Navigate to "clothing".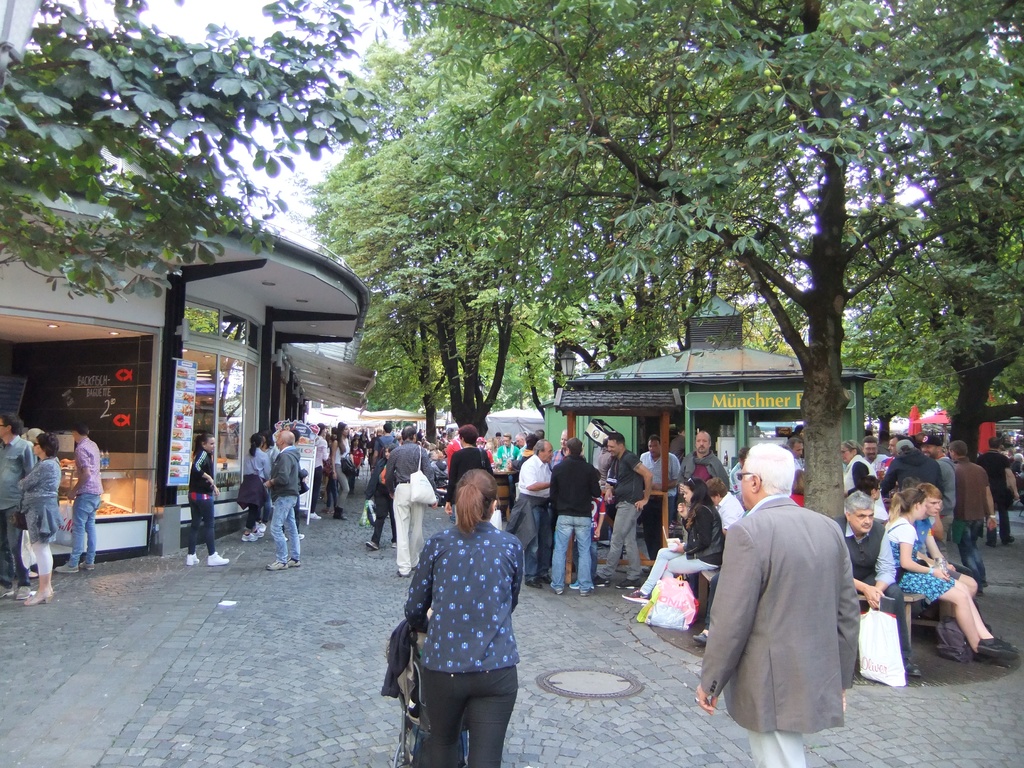
Navigation target: [556, 513, 591, 588].
